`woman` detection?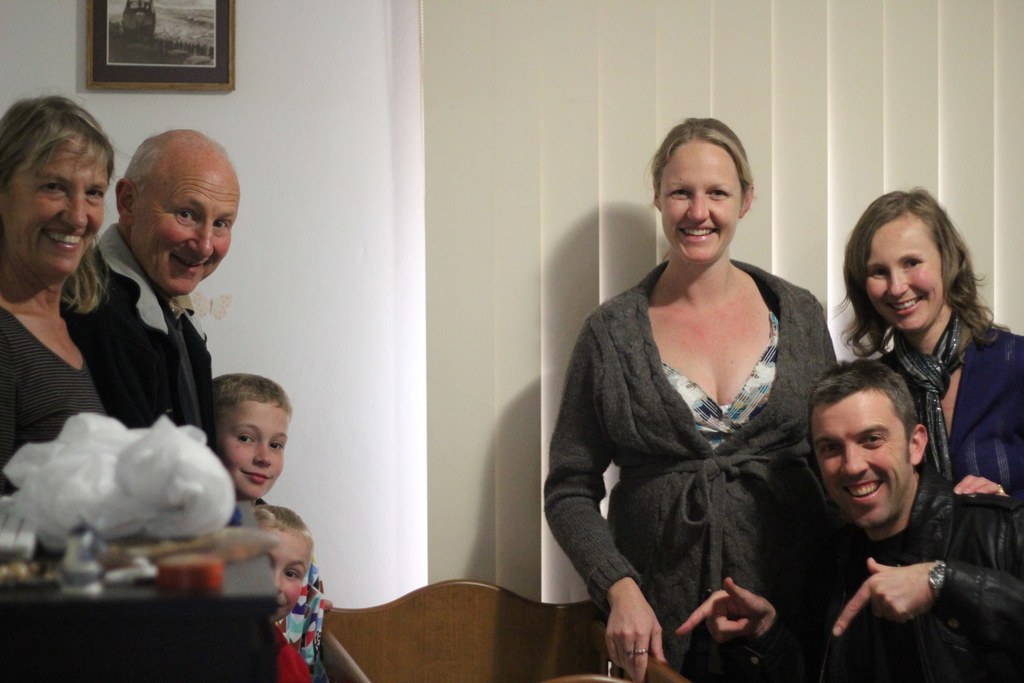
x1=819, y1=181, x2=1023, y2=492
